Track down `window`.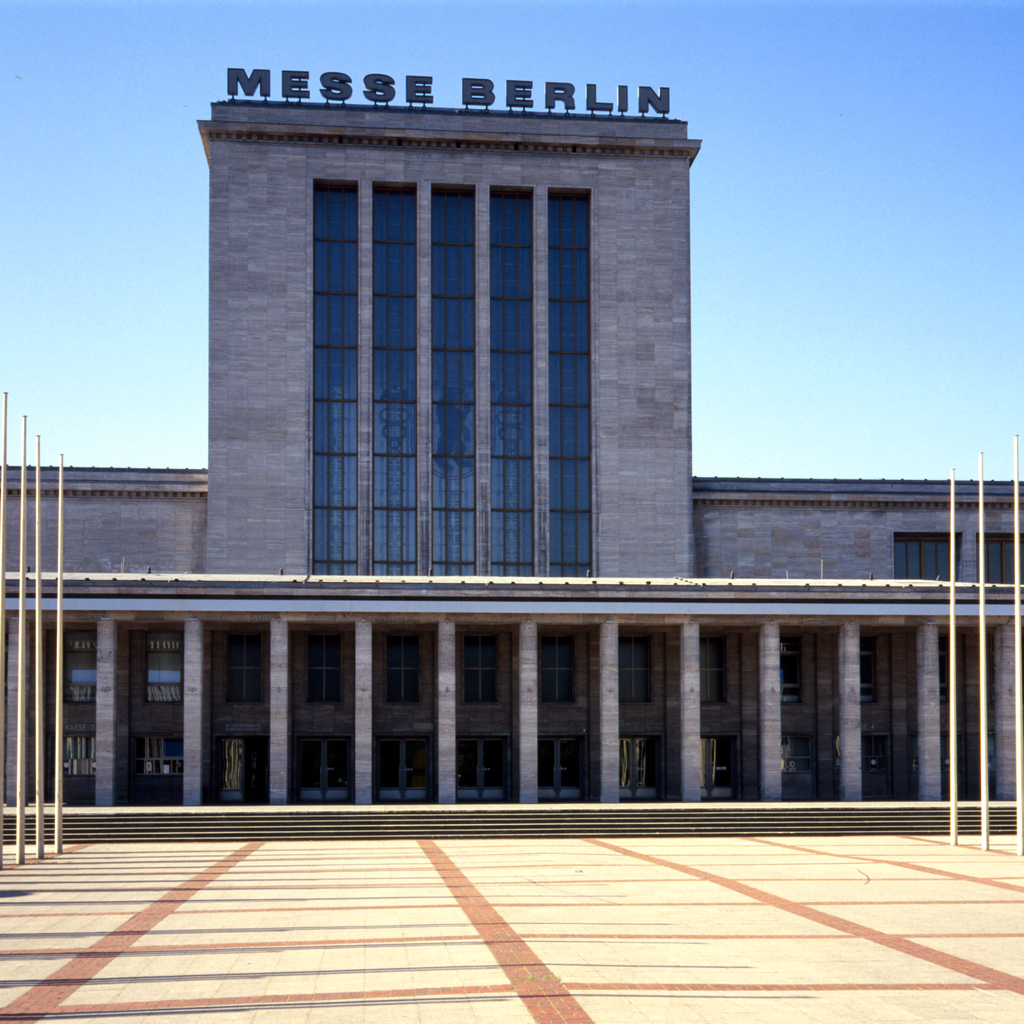
Tracked to box(304, 630, 341, 702).
